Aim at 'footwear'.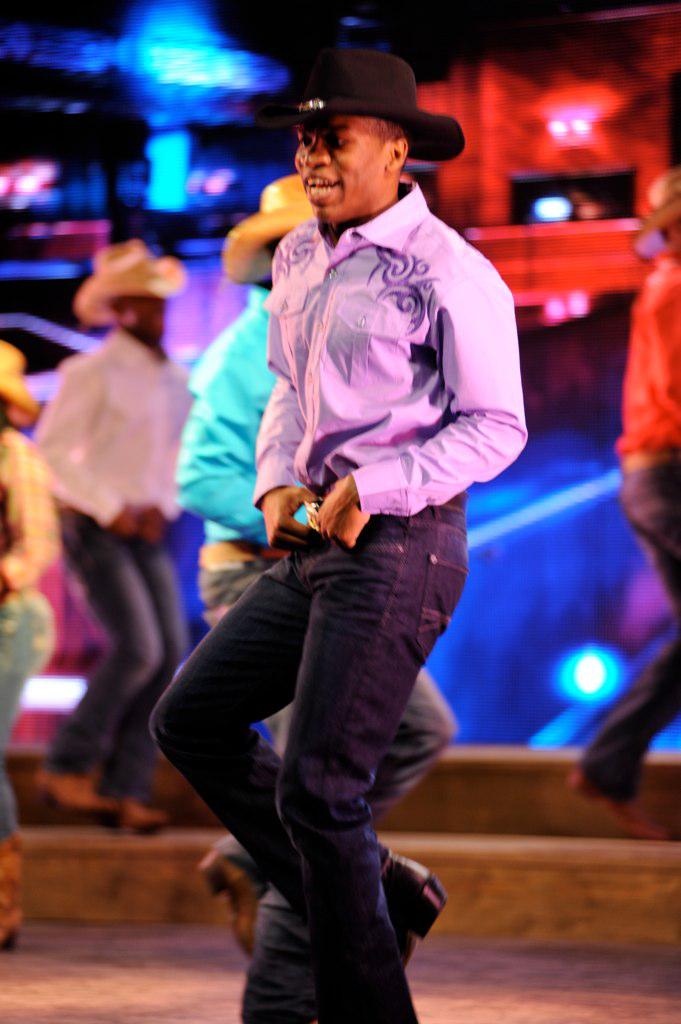
Aimed at <bbox>551, 766, 661, 830</bbox>.
